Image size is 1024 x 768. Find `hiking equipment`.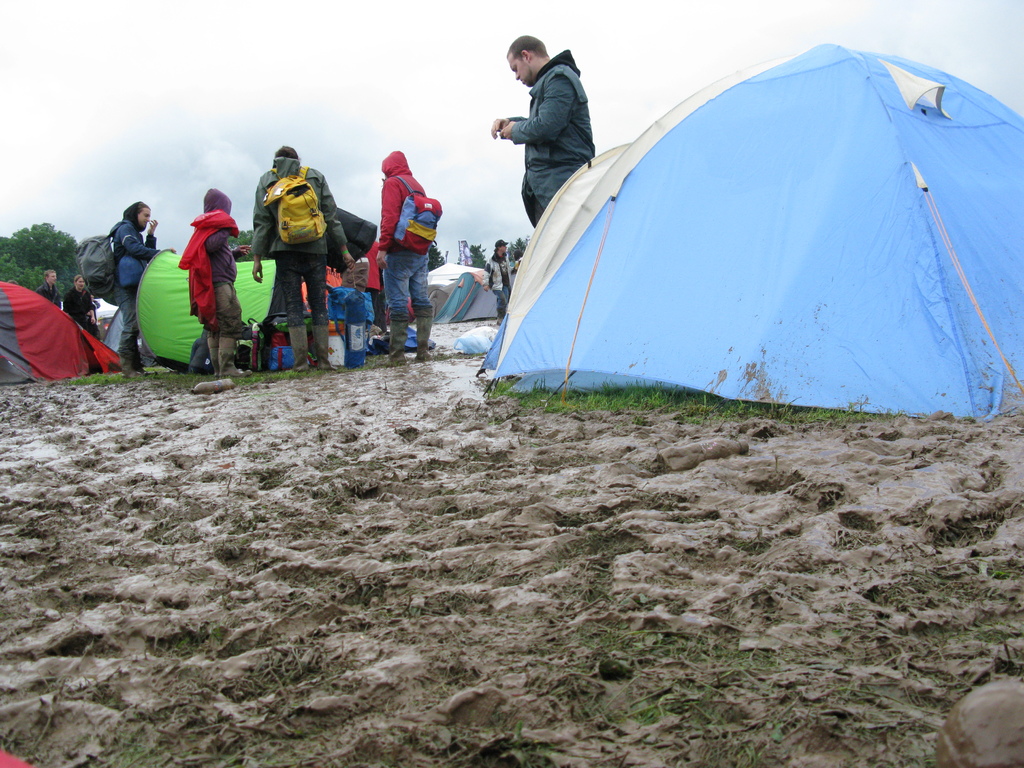
x1=75, y1=220, x2=144, y2=305.
